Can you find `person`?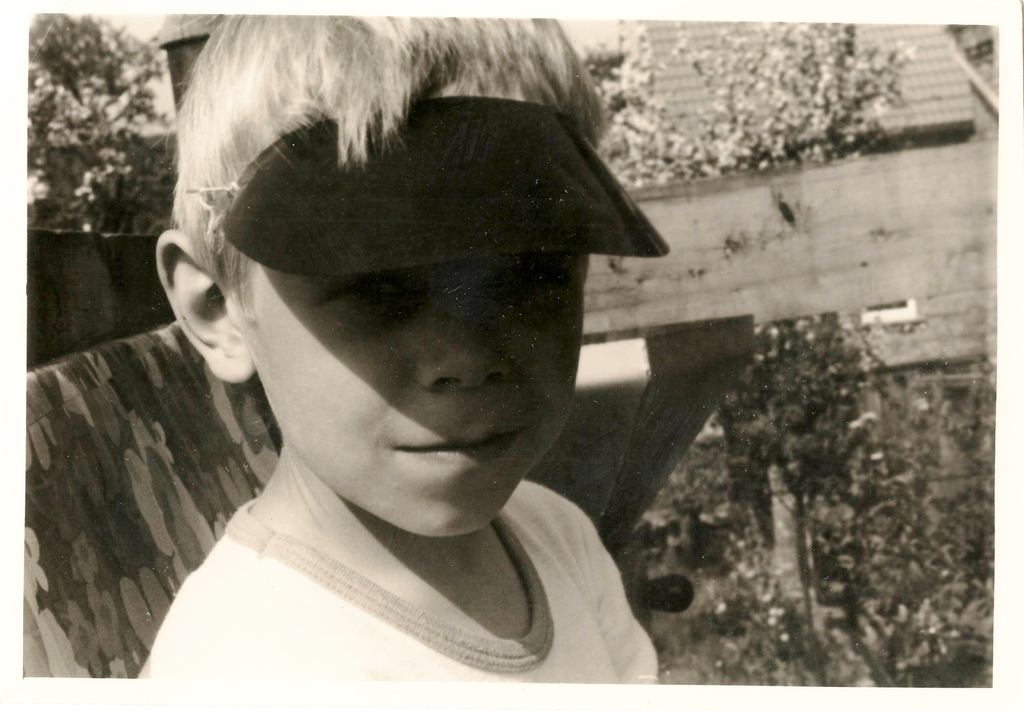
Yes, bounding box: 64,32,724,696.
